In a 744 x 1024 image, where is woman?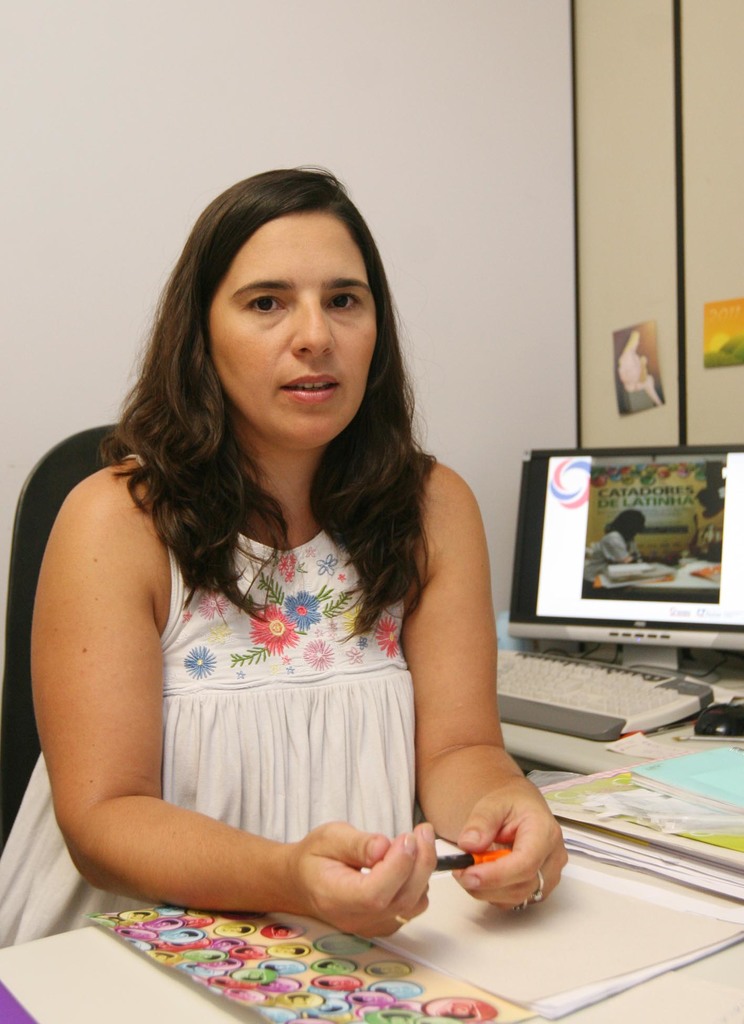
box=[3, 175, 569, 1023].
